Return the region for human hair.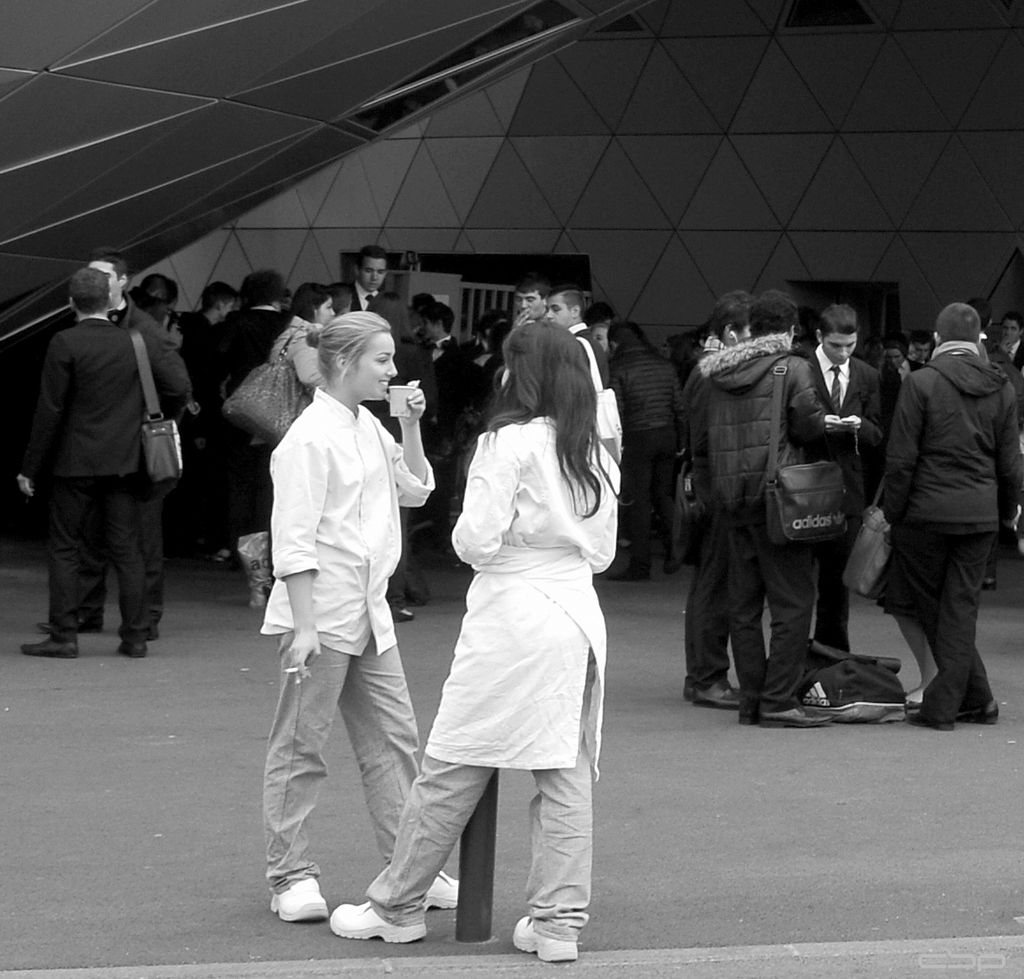
detection(936, 300, 986, 342).
